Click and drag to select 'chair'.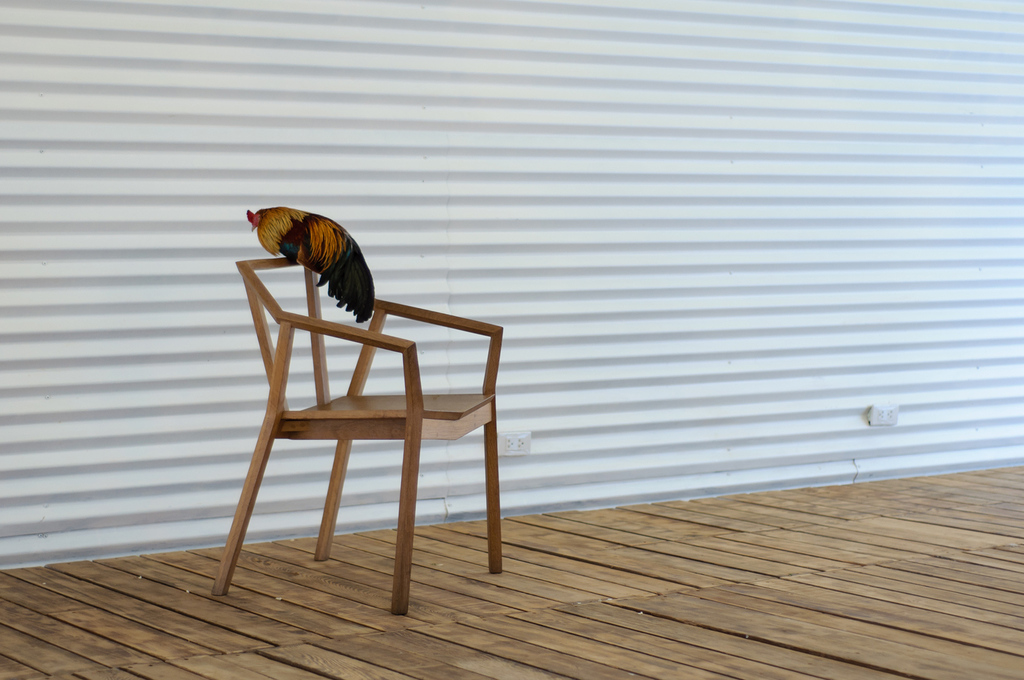
Selection: bbox=[196, 209, 524, 605].
